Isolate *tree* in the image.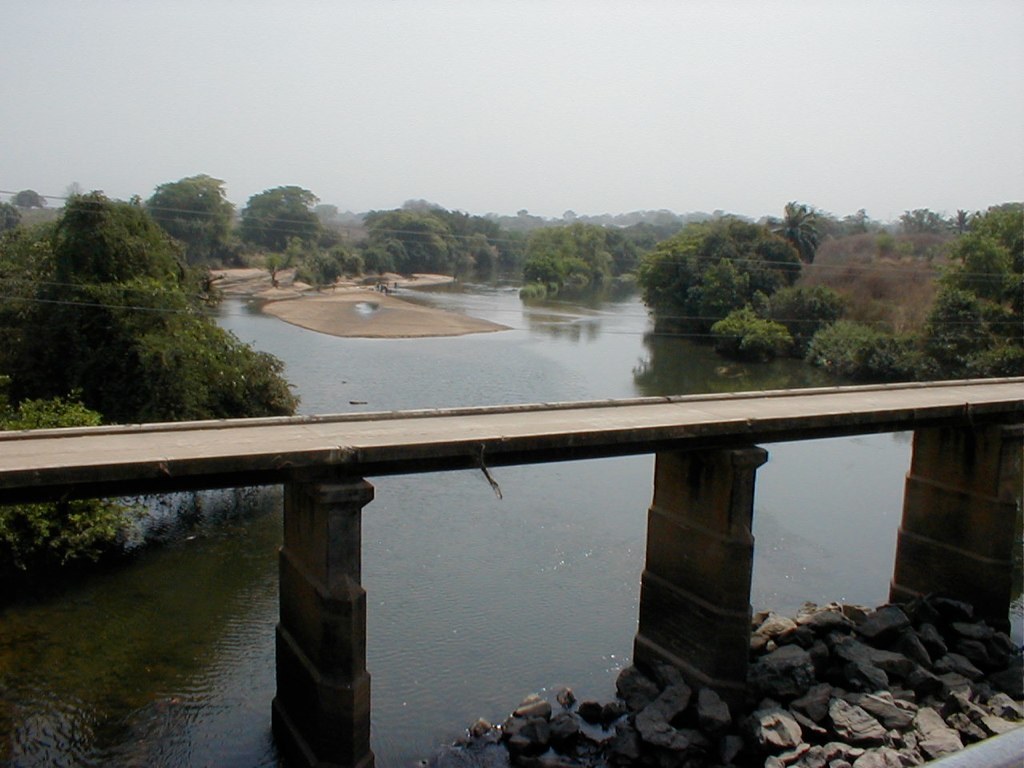
Isolated region: <box>0,205,64,280</box>.
